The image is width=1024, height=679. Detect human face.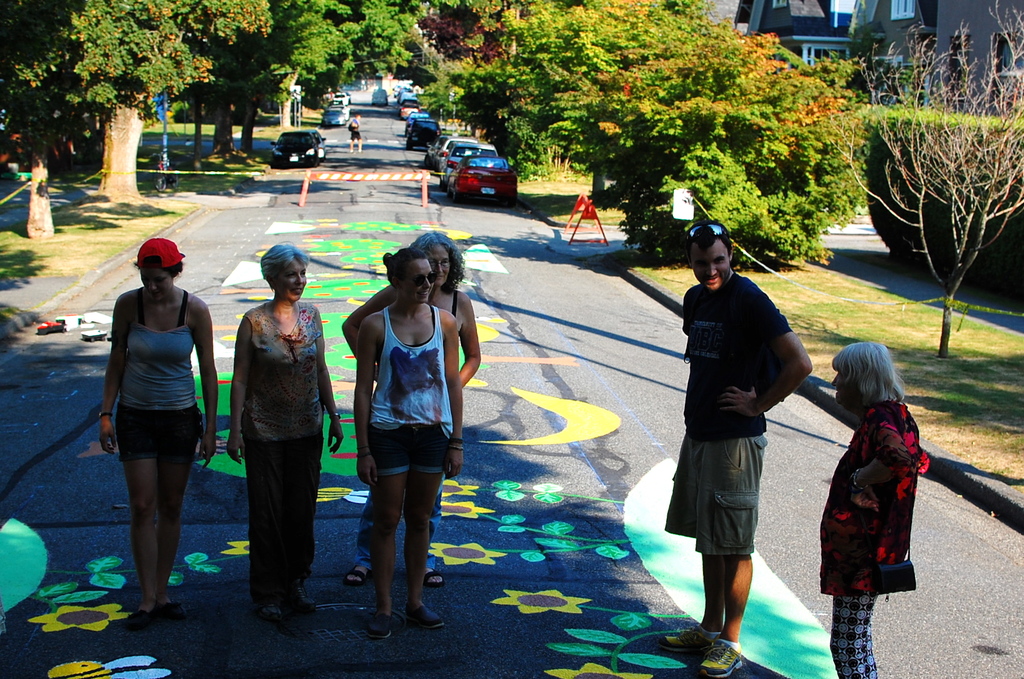
Detection: <bbox>400, 257, 434, 303</bbox>.
